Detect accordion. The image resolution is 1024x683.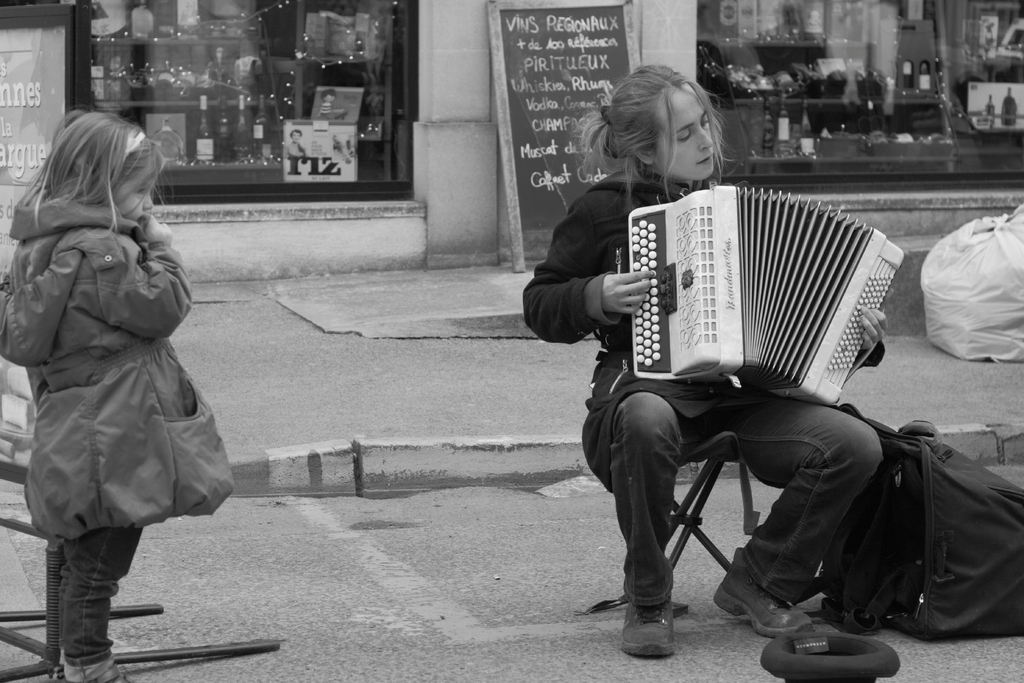
(591, 182, 898, 410).
